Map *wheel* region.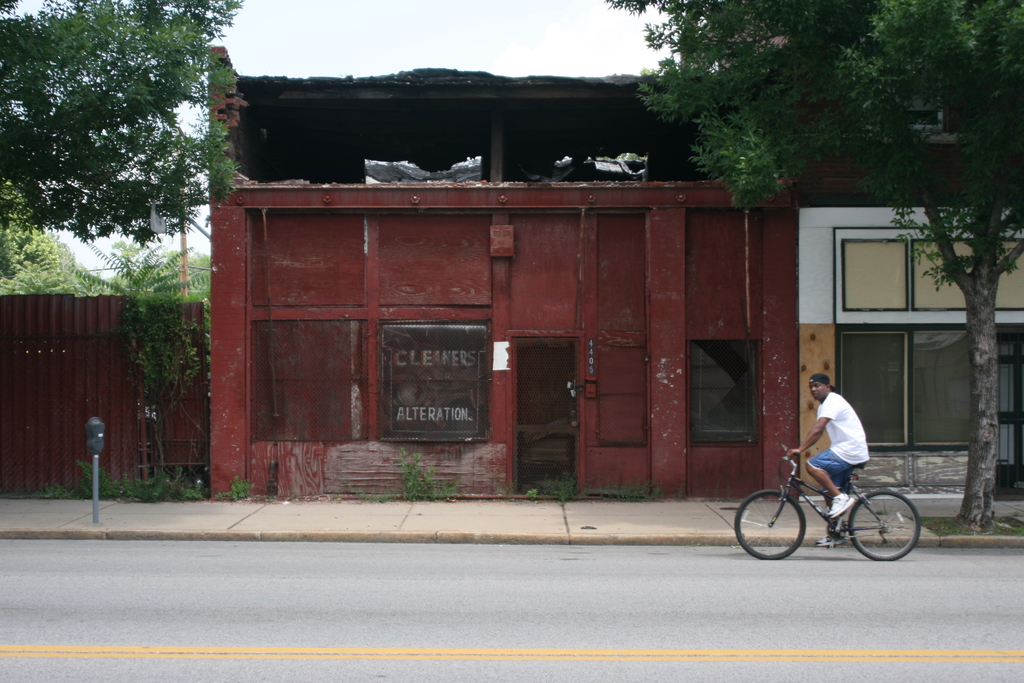
Mapped to locate(732, 488, 806, 562).
